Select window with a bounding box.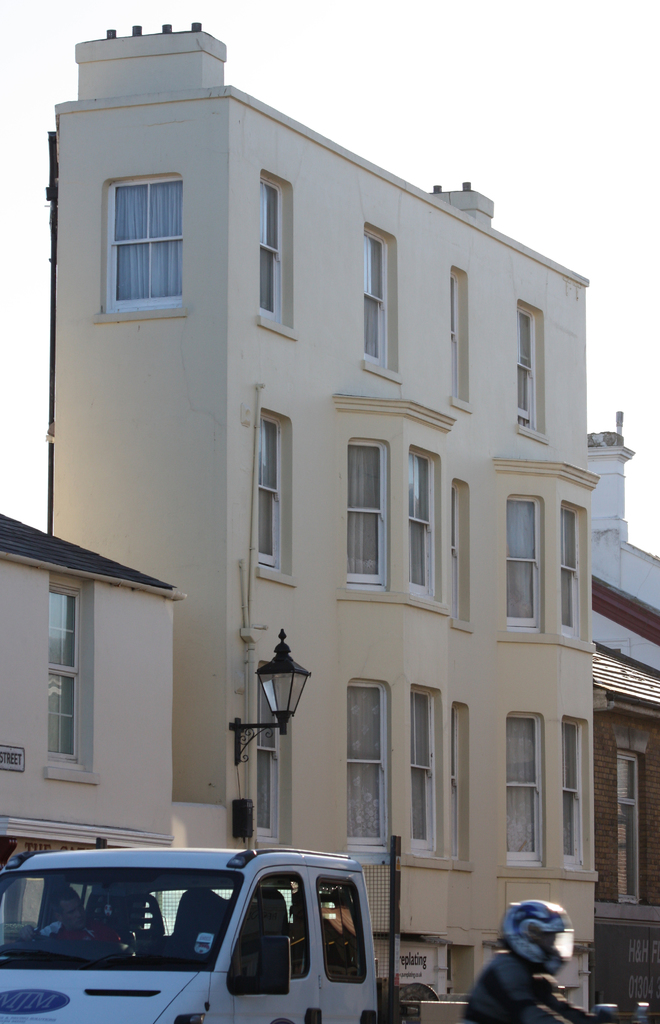
[408,689,436,858].
